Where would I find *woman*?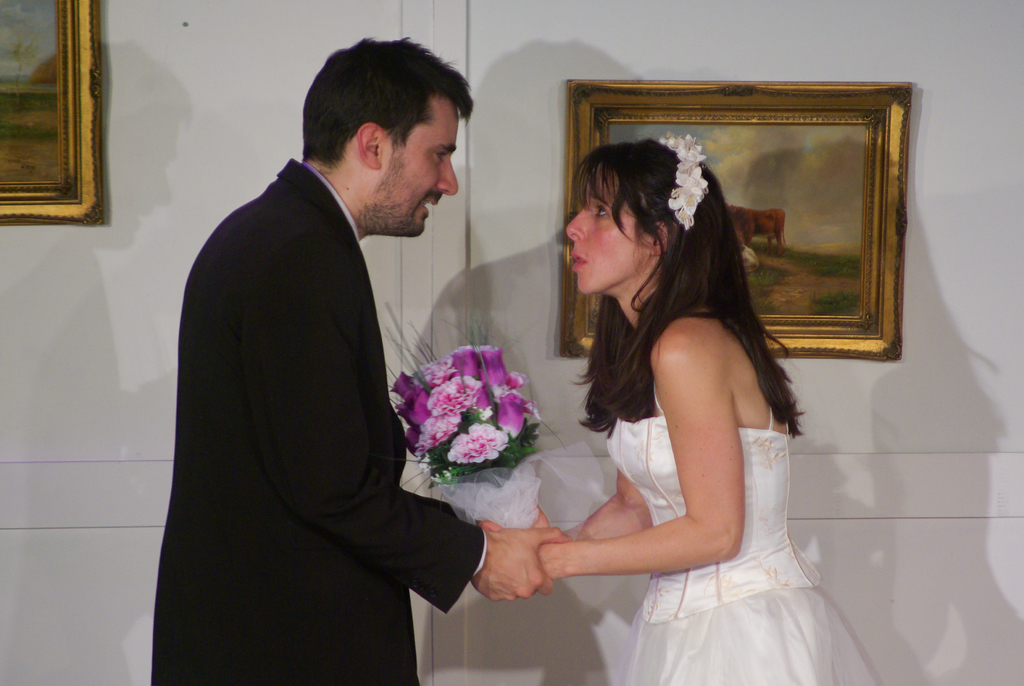
At pyautogui.locateOnScreen(488, 97, 874, 666).
